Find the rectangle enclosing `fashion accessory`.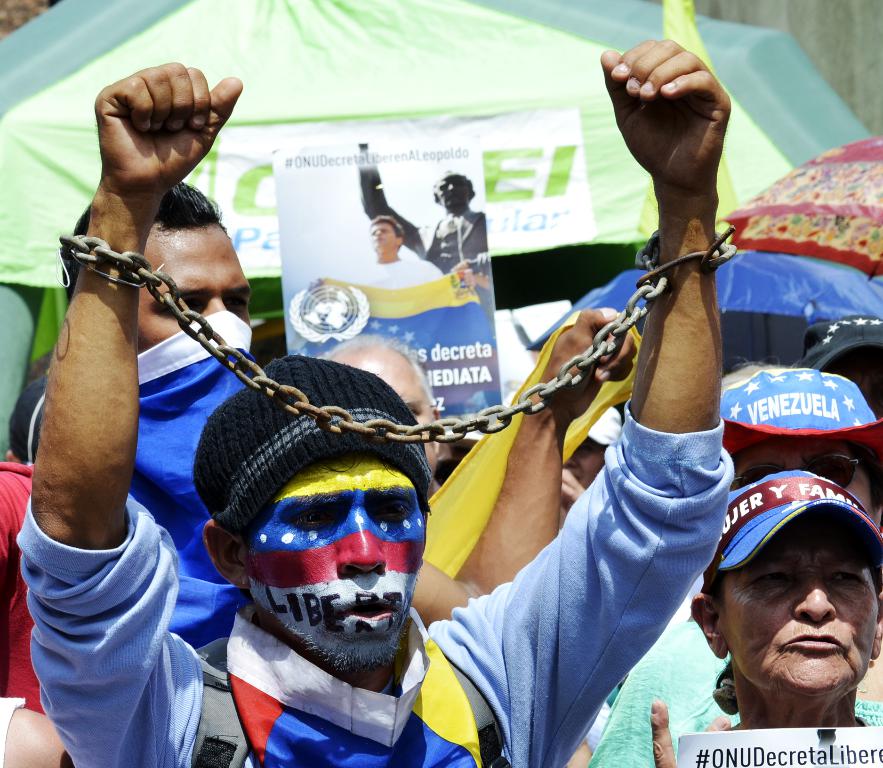
[59, 223, 741, 446].
